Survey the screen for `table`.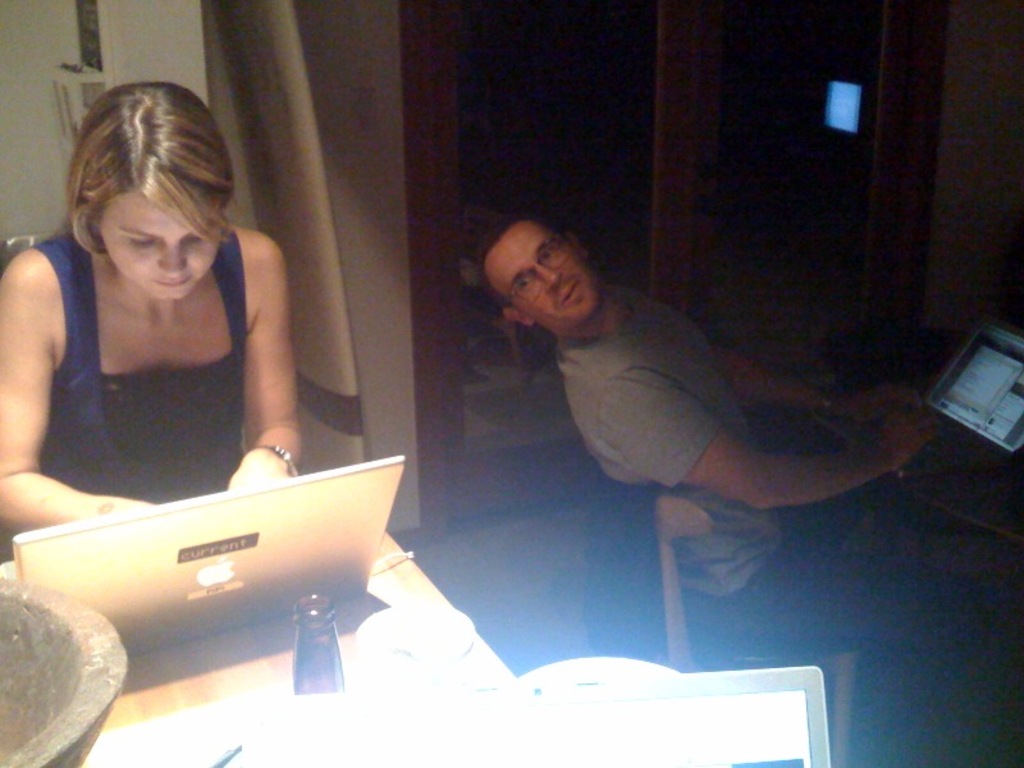
Survey found: l=0, t=531, r=585, b=767.
